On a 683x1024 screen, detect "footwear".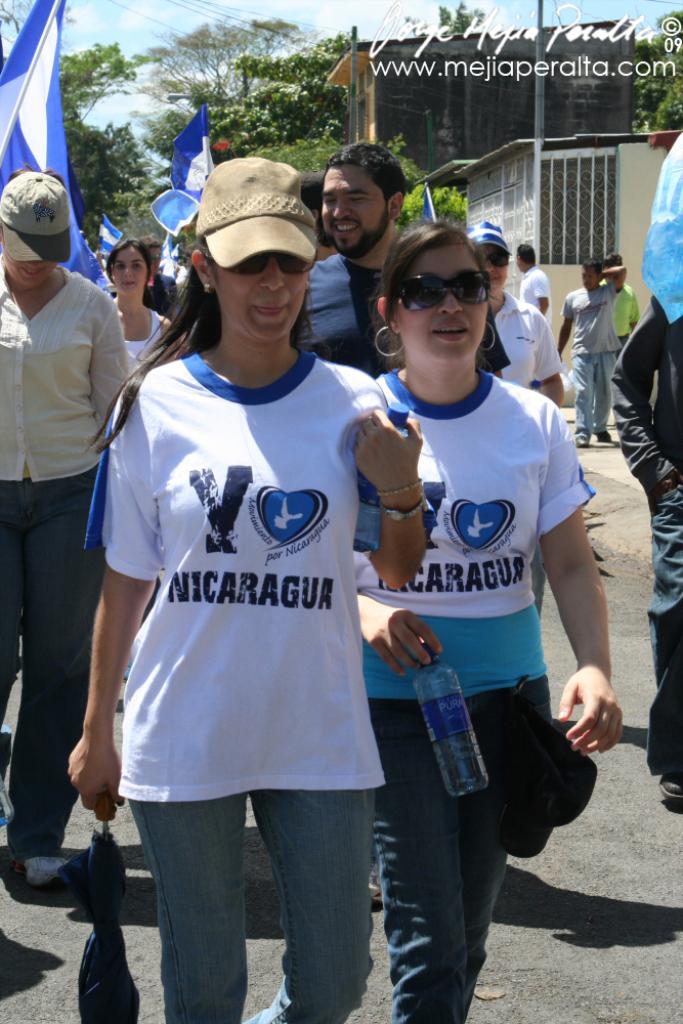
bbox=(657, 773, 682, 805).
